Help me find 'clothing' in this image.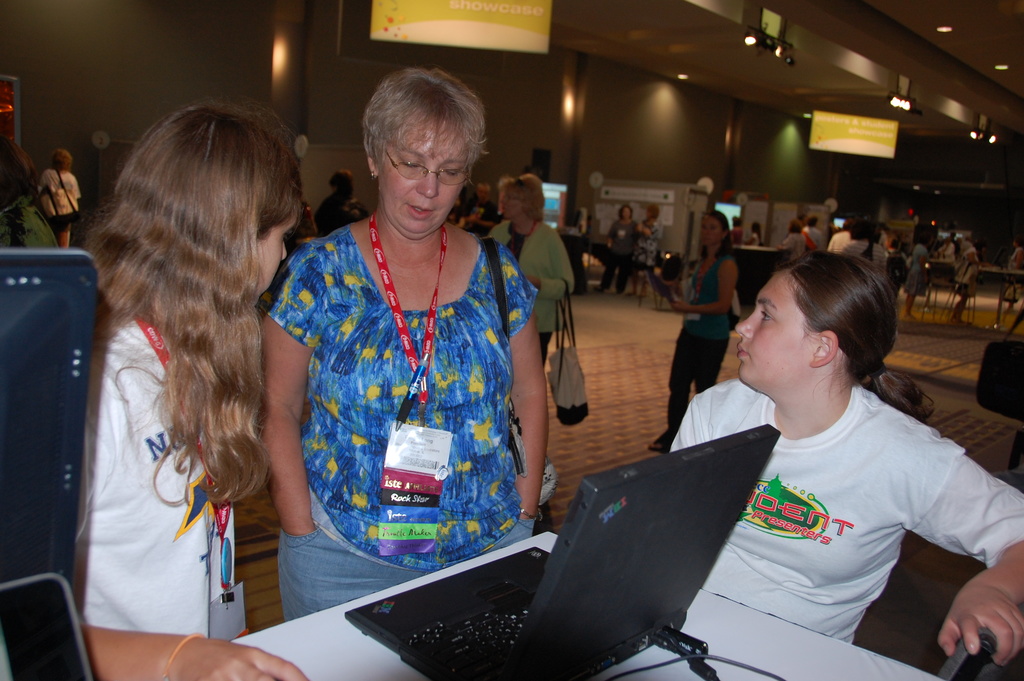
Found it: bbox=(632, 215, 662, 275).
